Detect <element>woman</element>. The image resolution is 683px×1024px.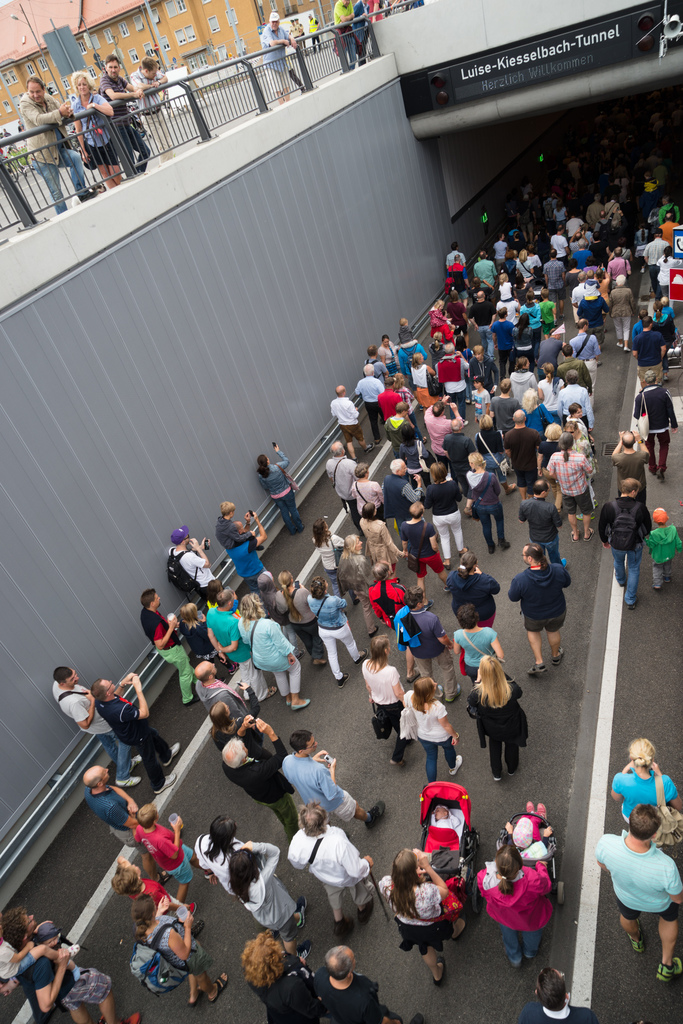
crop(179, 604, 226, 680).
